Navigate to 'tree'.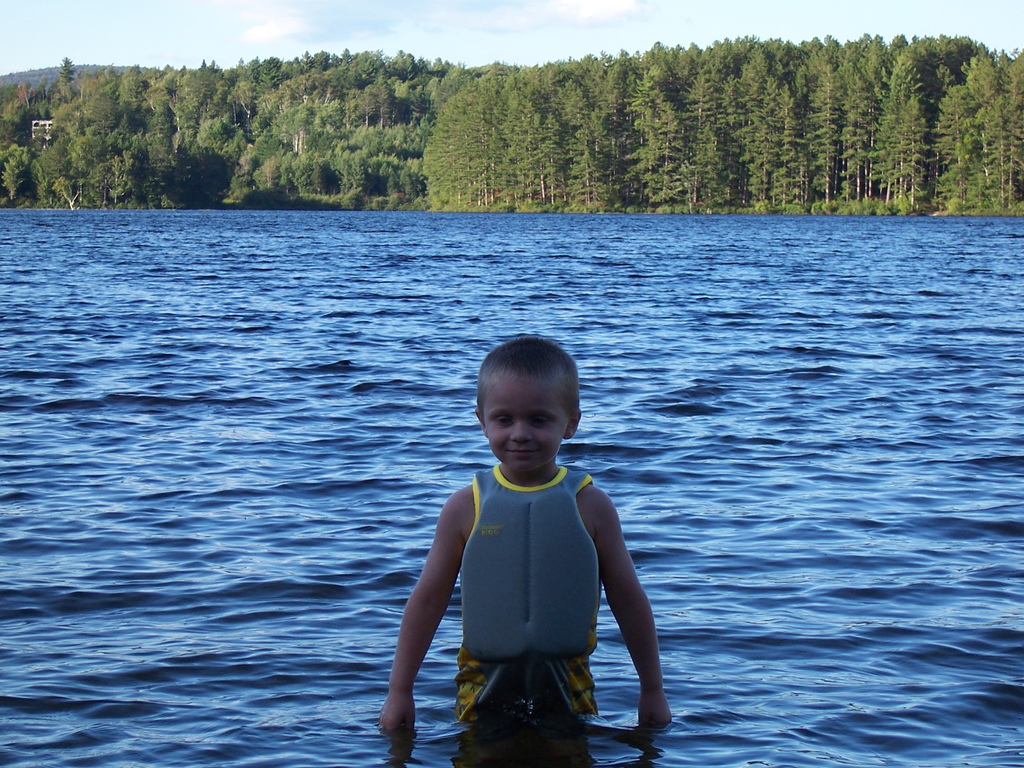
Navigation target: x1=305, y1=45, x2=364, y2=214.
